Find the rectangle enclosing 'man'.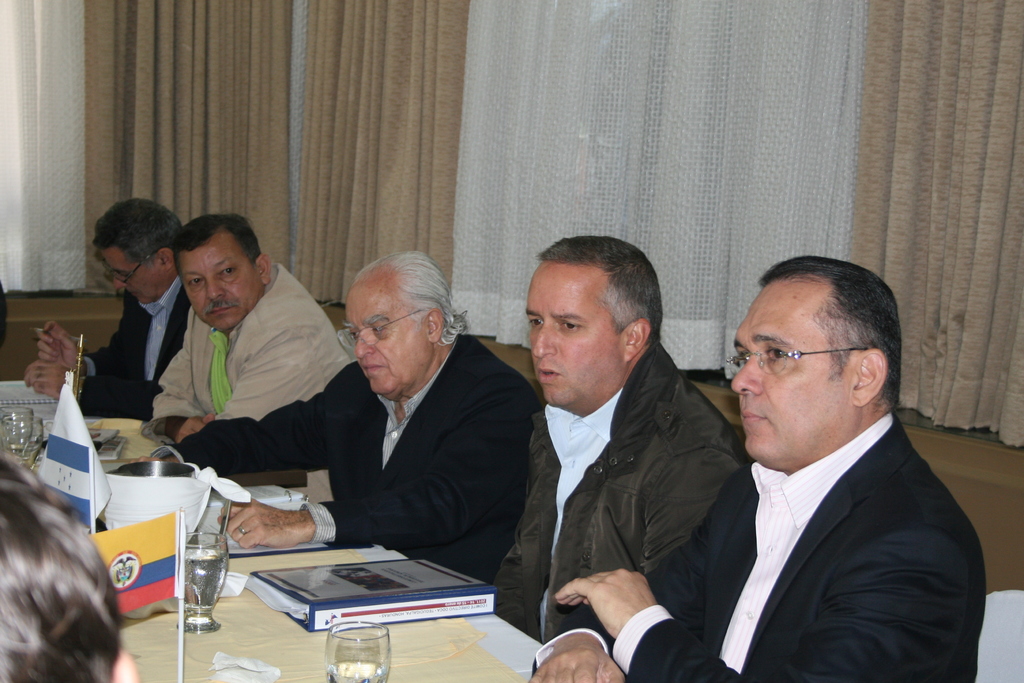
x1=180, y1=251, x2=545, y2=588.
